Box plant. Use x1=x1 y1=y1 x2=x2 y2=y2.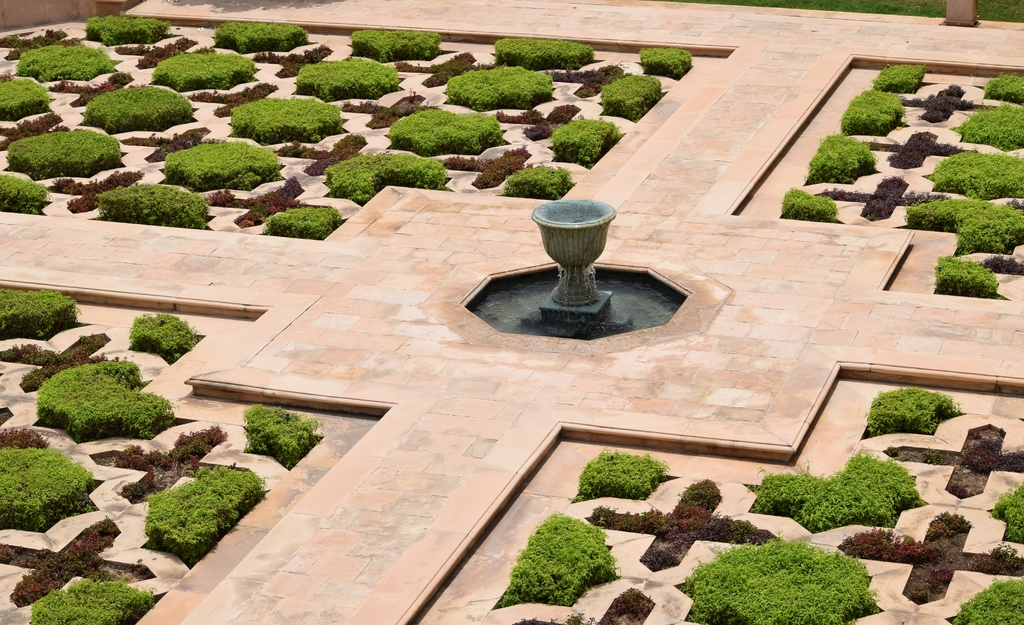
x1=837 y1=89 x2=906 y2=132.
